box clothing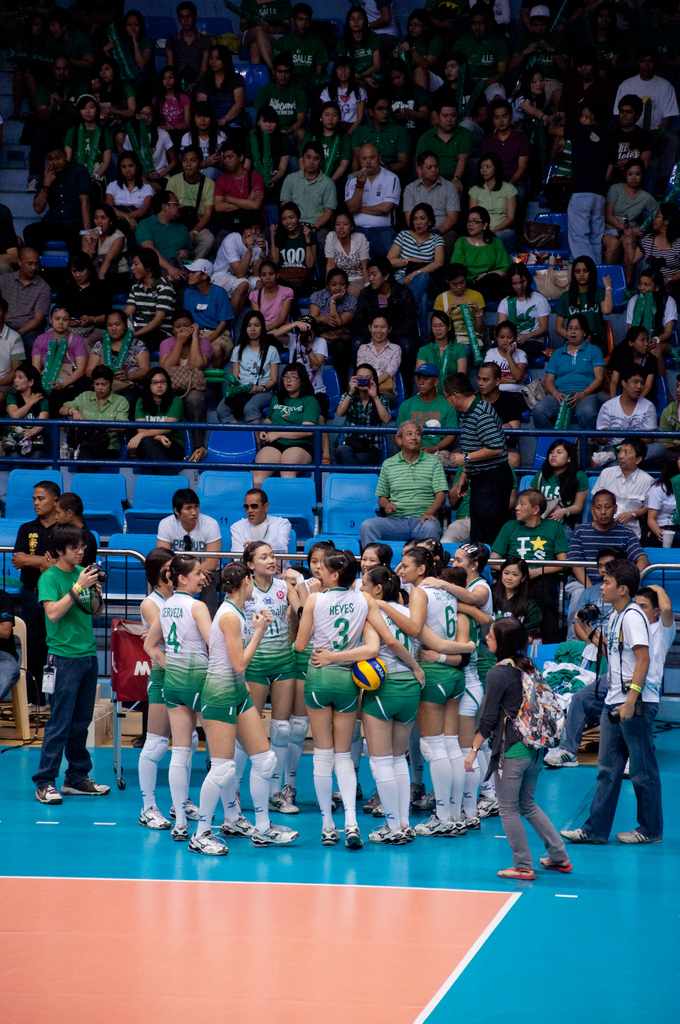
bbox(65, 390, 129, 421)
